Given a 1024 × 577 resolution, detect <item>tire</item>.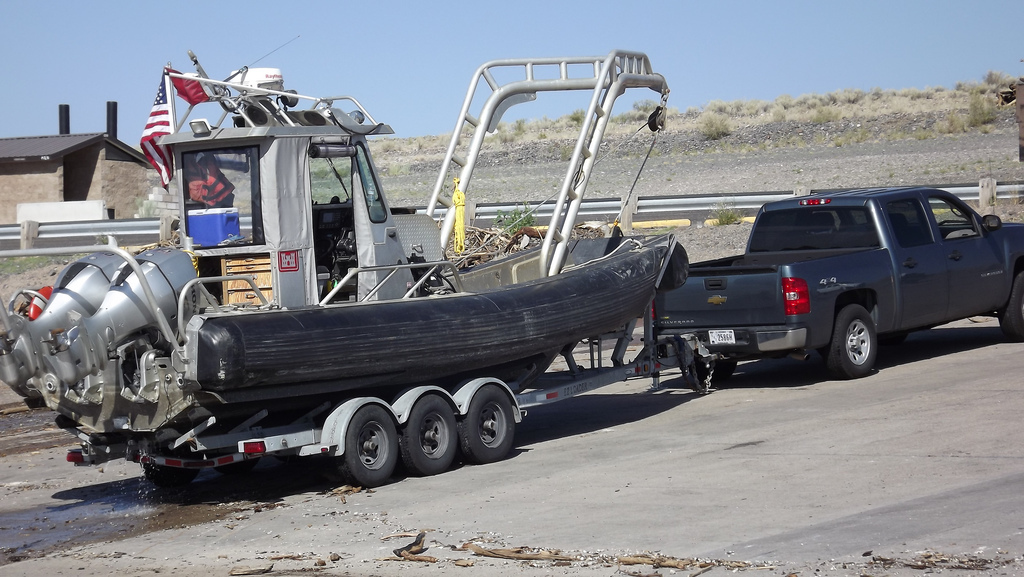
detection(836, 311, 879, 373).
